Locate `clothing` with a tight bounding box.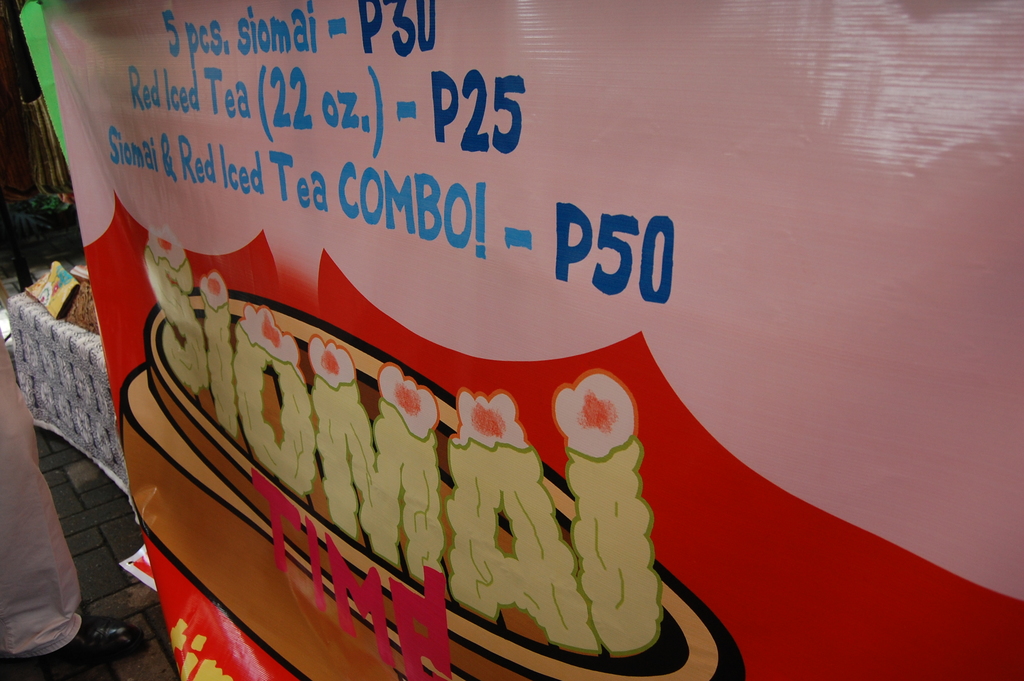
0, 329, 86, 659.
